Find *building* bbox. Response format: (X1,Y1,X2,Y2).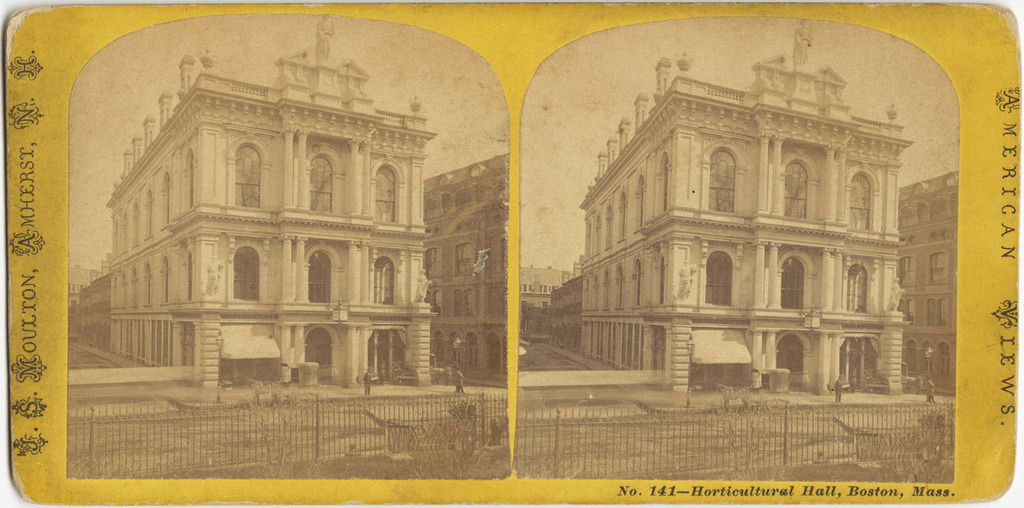
(517,262,575,321).
